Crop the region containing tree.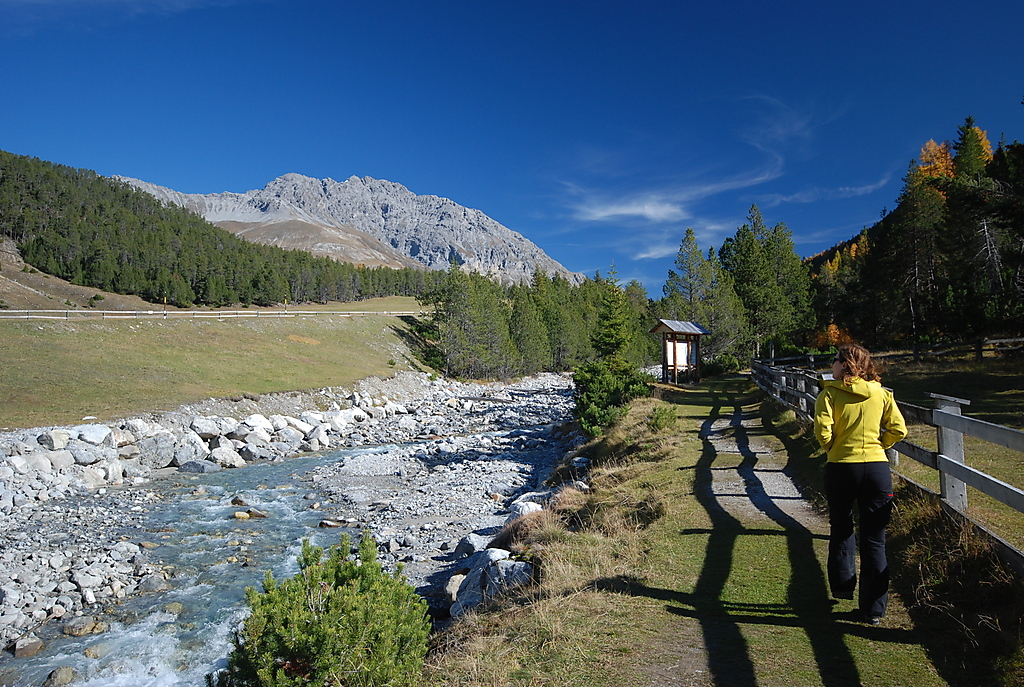
Crop region: l=429, t=256, r=496, b=390.
